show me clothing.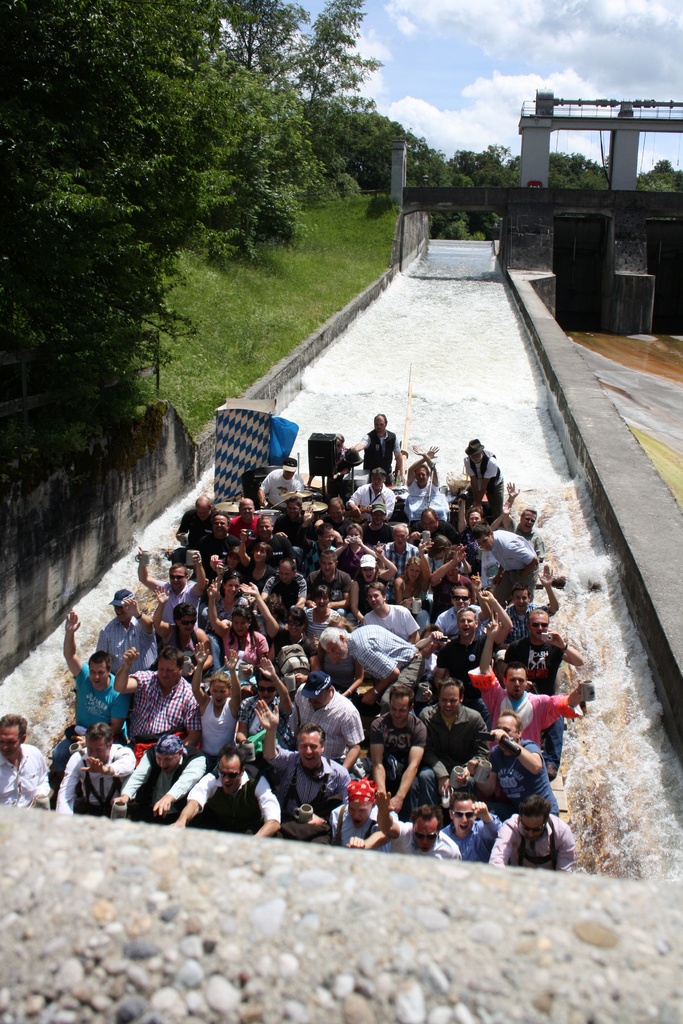
clothing is here: x1=392 y1=575 x2=422 y2=616.
